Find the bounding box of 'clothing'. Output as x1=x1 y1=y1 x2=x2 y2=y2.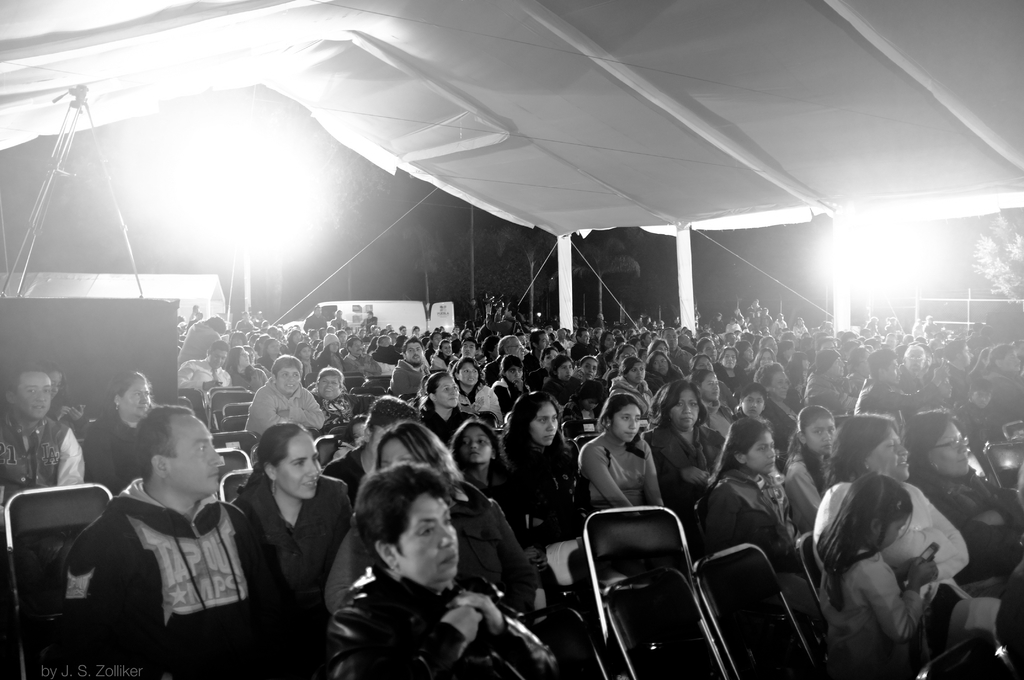
x1=801 y1=369 x2=844 y2=417.
